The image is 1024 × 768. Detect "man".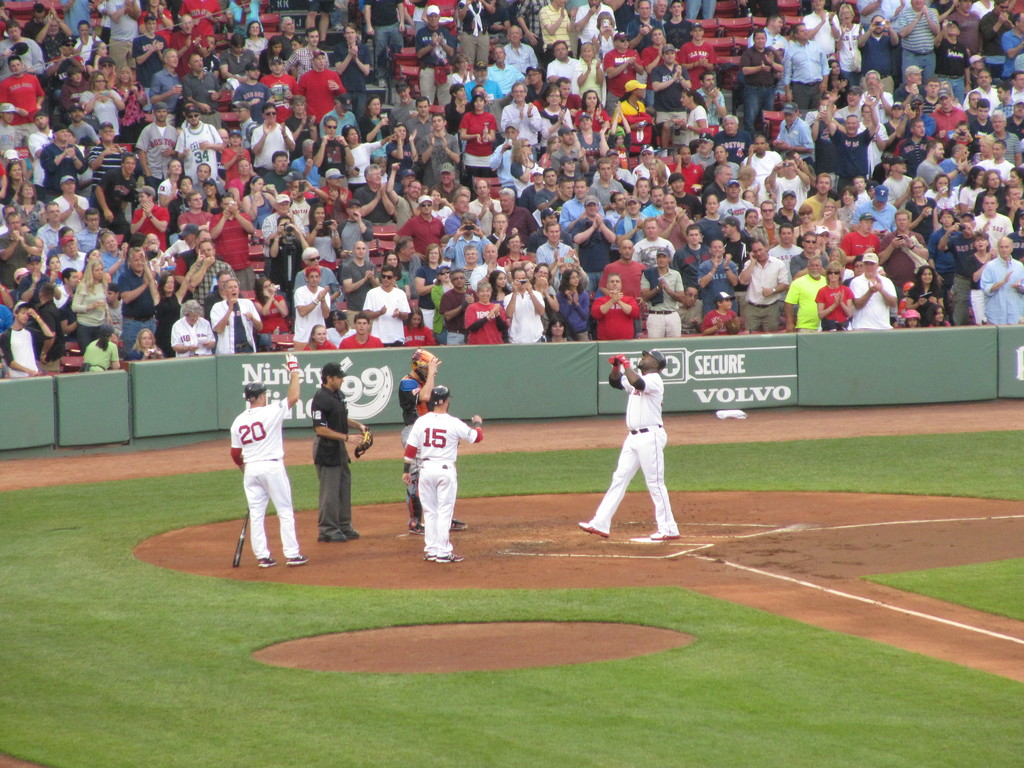
Detection: (630,143,669,186).
